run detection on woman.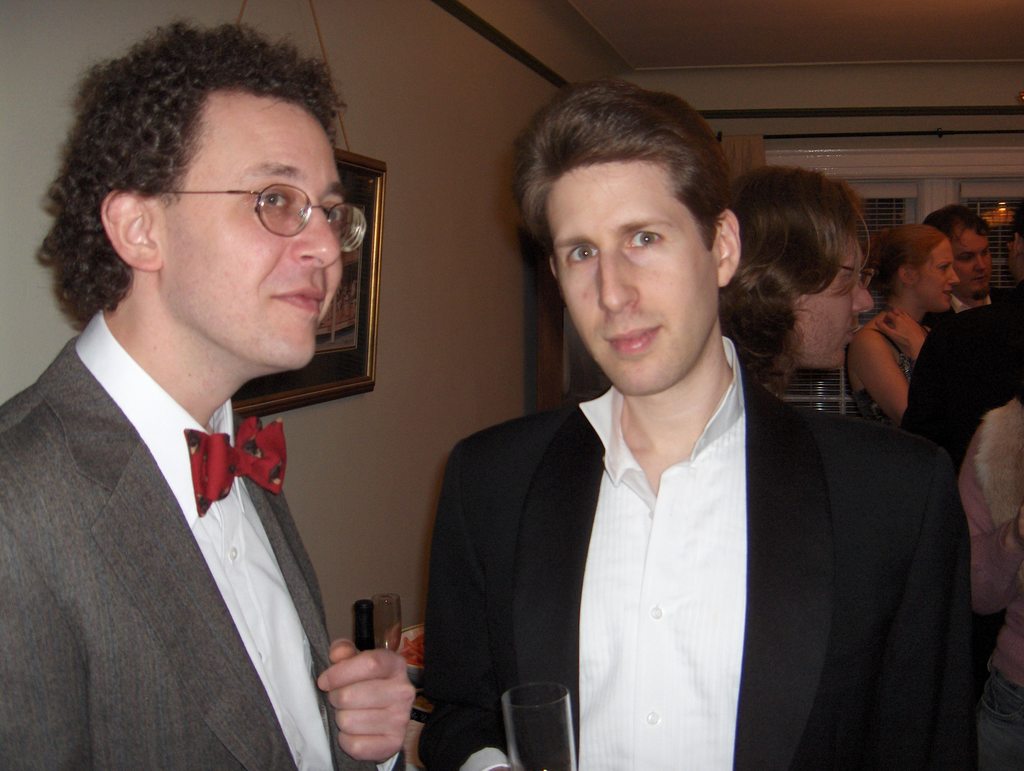
Result: bbox(720, 162, 875, 393).
